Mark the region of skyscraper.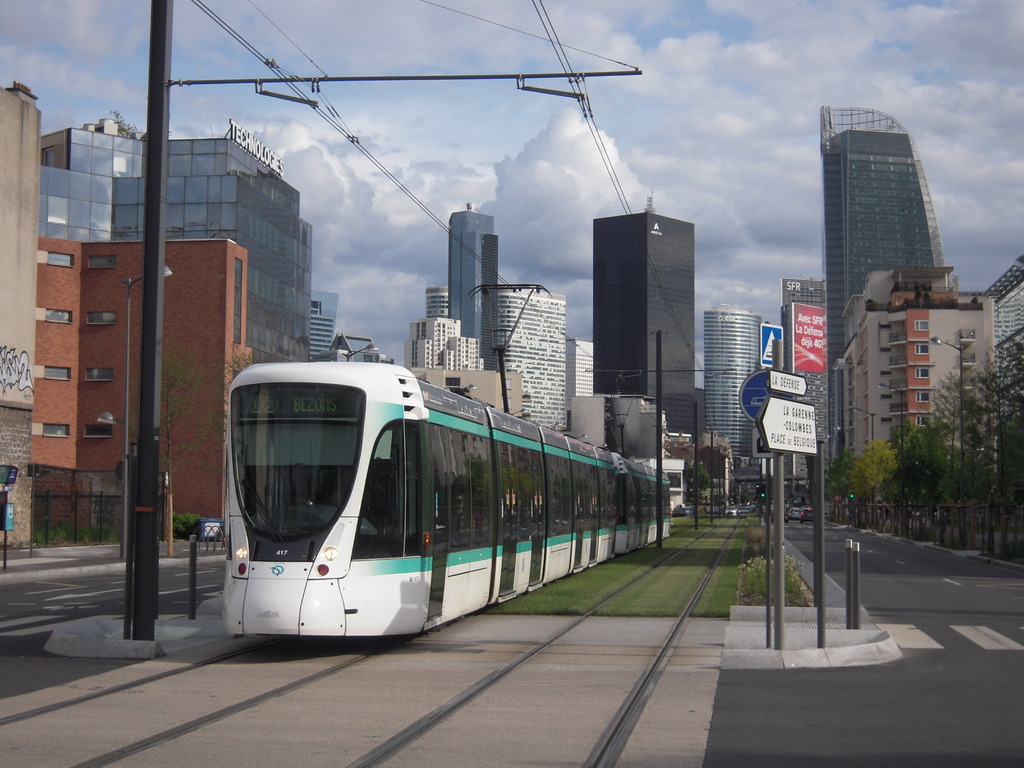
Region: 703,309,764,472.
